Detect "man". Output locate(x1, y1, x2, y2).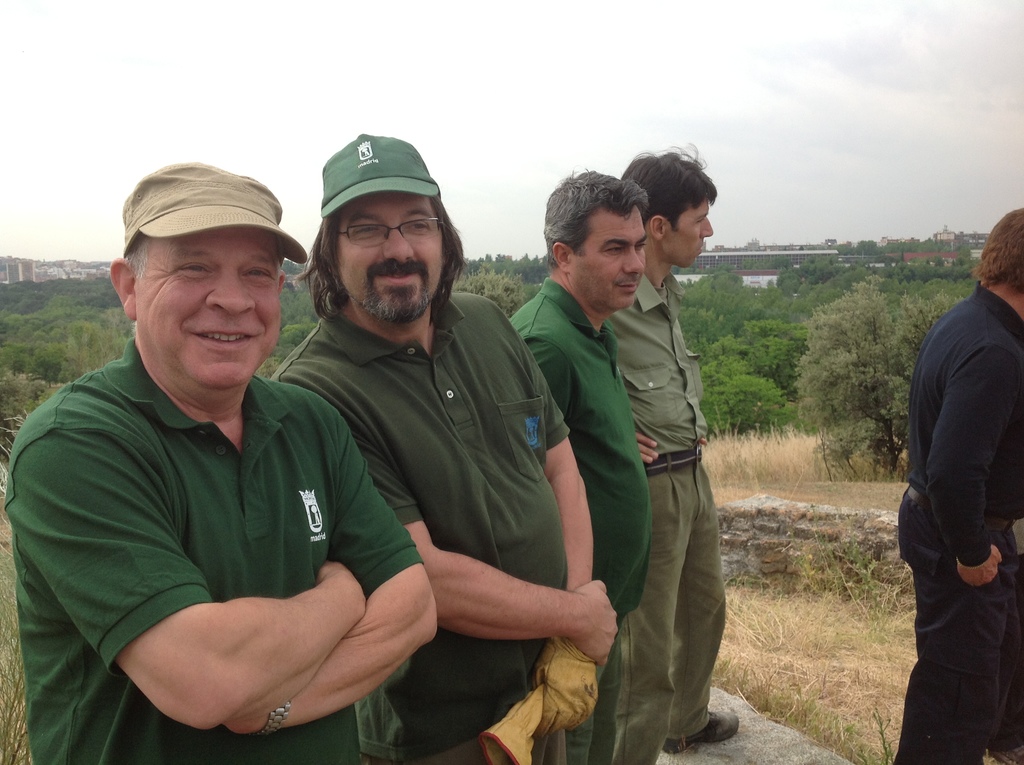
locate(605, 145, 744, 764).
